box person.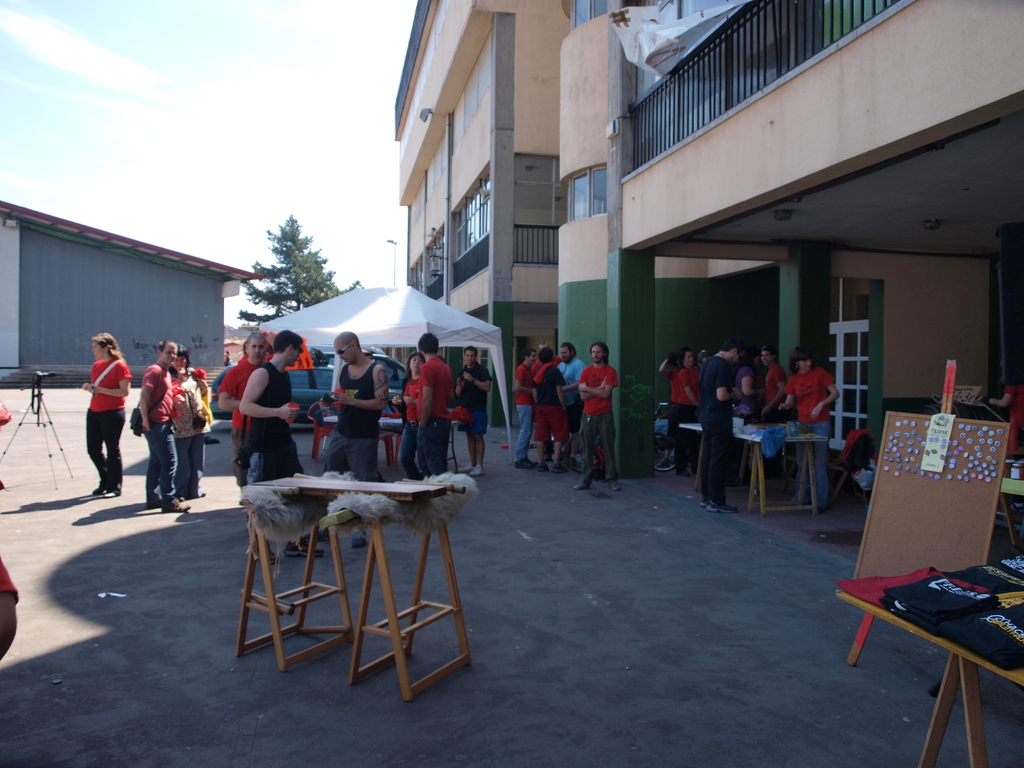
{"x1": 779, "y1": 347, "x2": 843, "y2": 512}.
